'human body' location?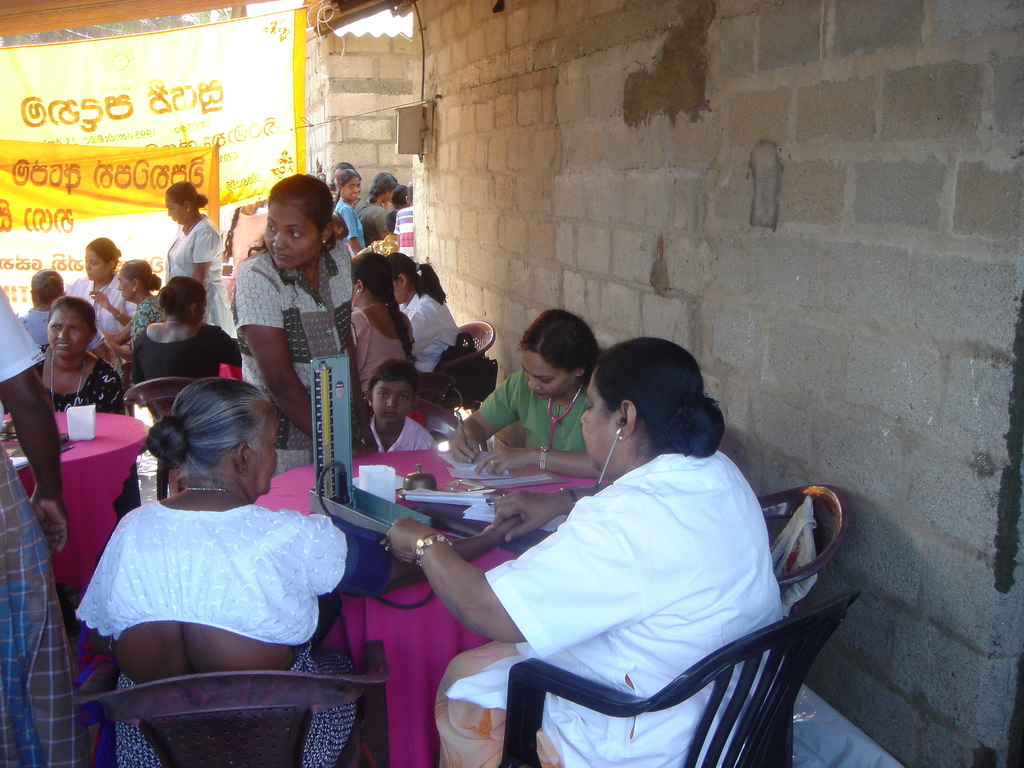
358,364,443,468
